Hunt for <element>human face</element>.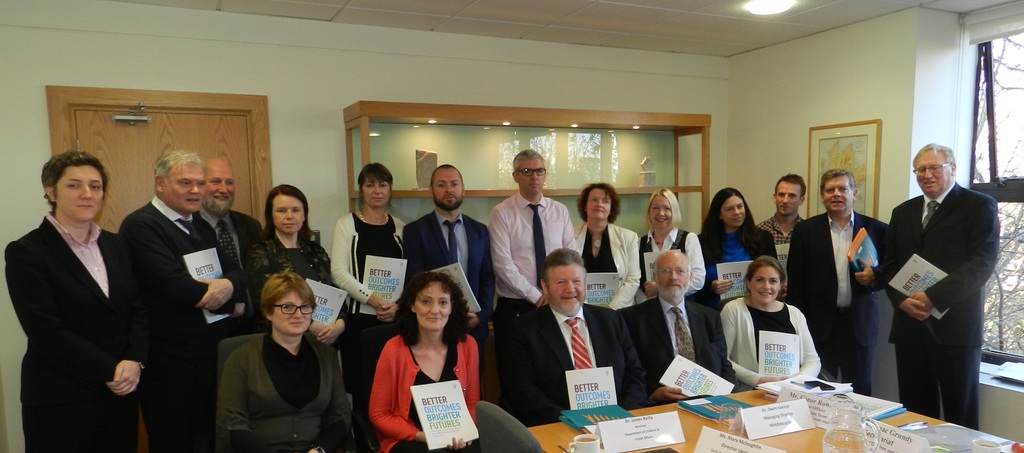
Hunted down at x1=778, y1=182, x2=800, y2=214.
